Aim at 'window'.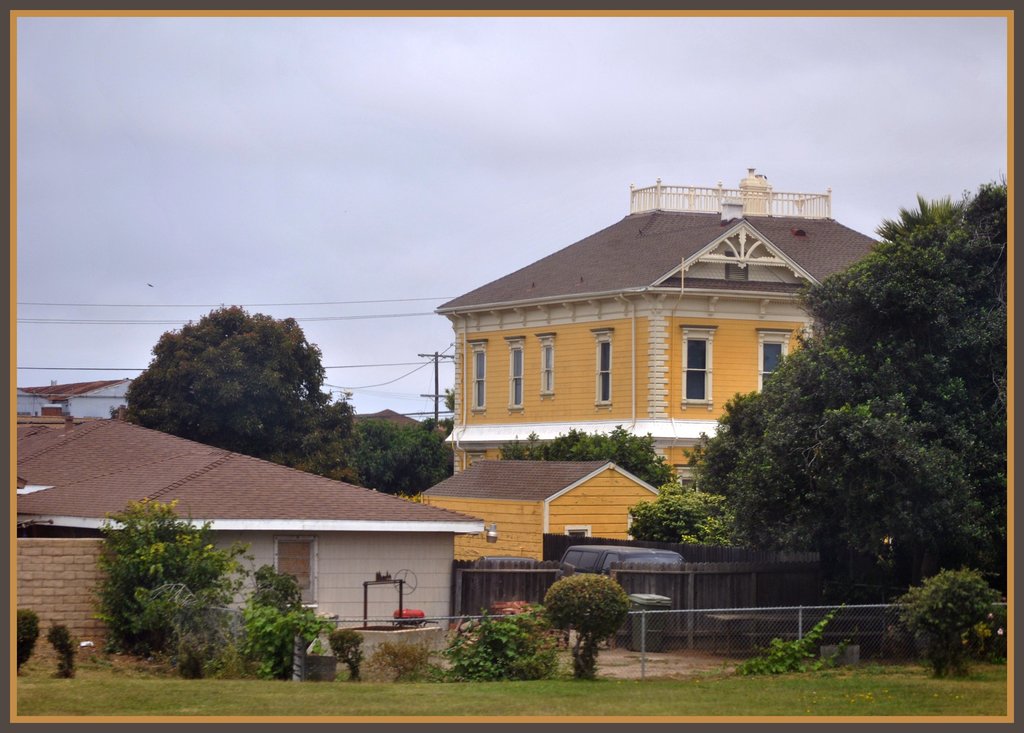
Aimed at x1=673 y1=462 x2=707 y2=494.
